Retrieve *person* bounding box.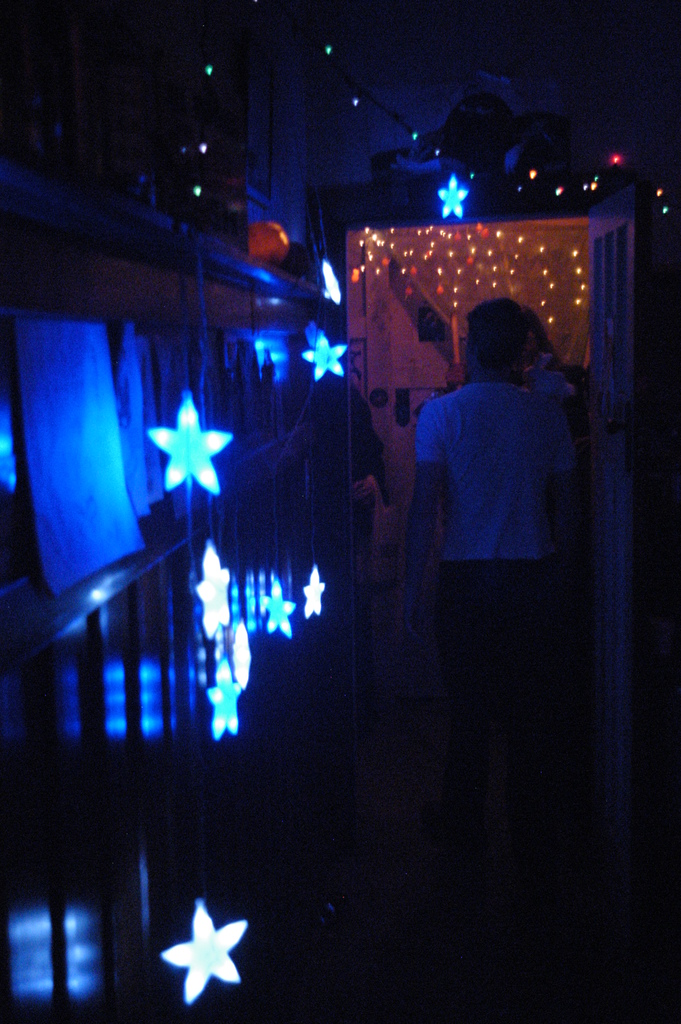
Bounding box: box=[409, 305, 586, 499].
